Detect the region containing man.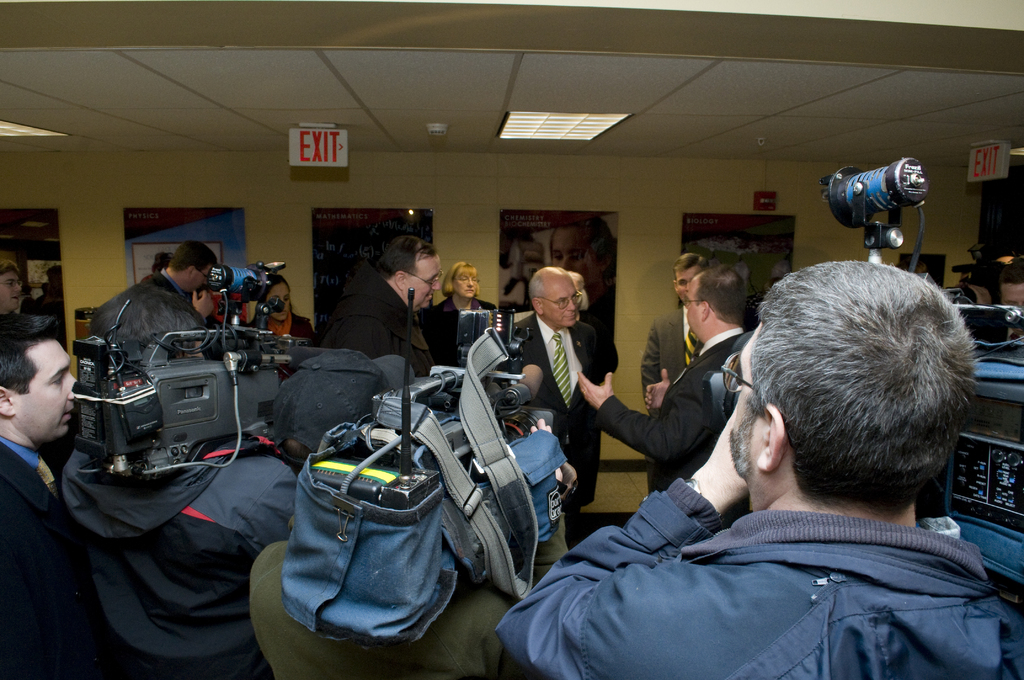
x1=243, y1=345, x2=531, y2=679.
